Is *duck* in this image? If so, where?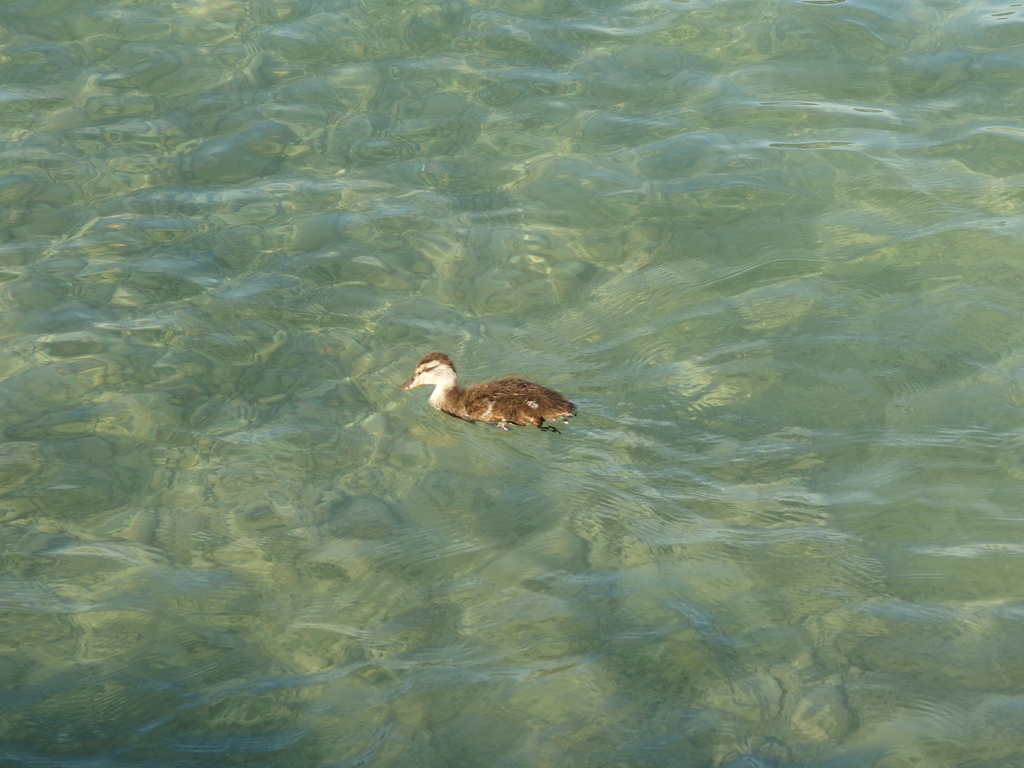
Yes, at {"left": 406, "top": 351, "right": 589, "bottom": 436}.
